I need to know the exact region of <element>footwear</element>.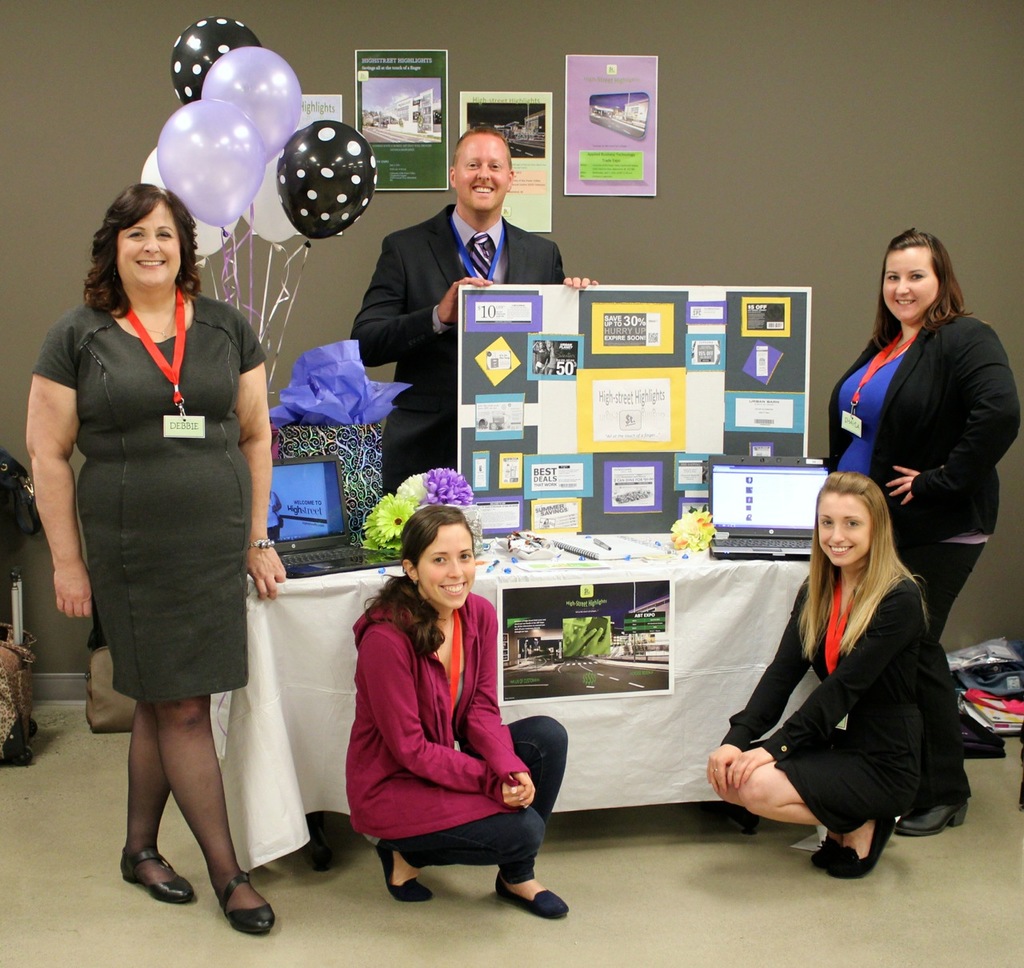
Region: (118, 839, 194, 901).
